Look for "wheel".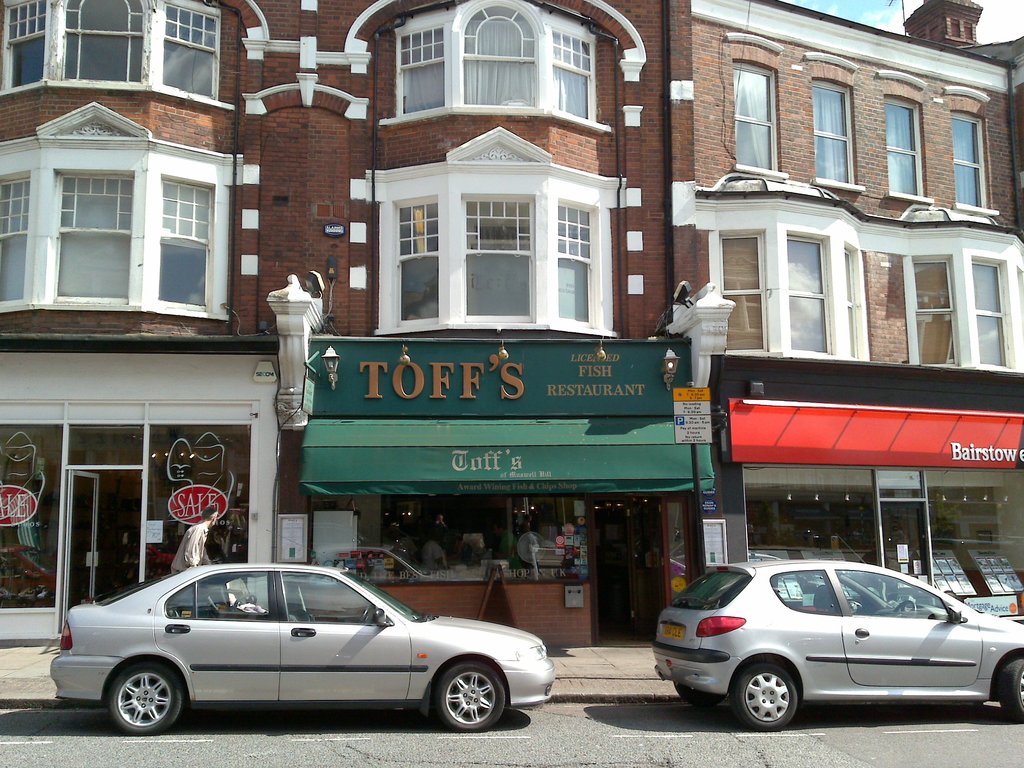
Found: <bbox>92, 664, 173, 747</bbox>.
